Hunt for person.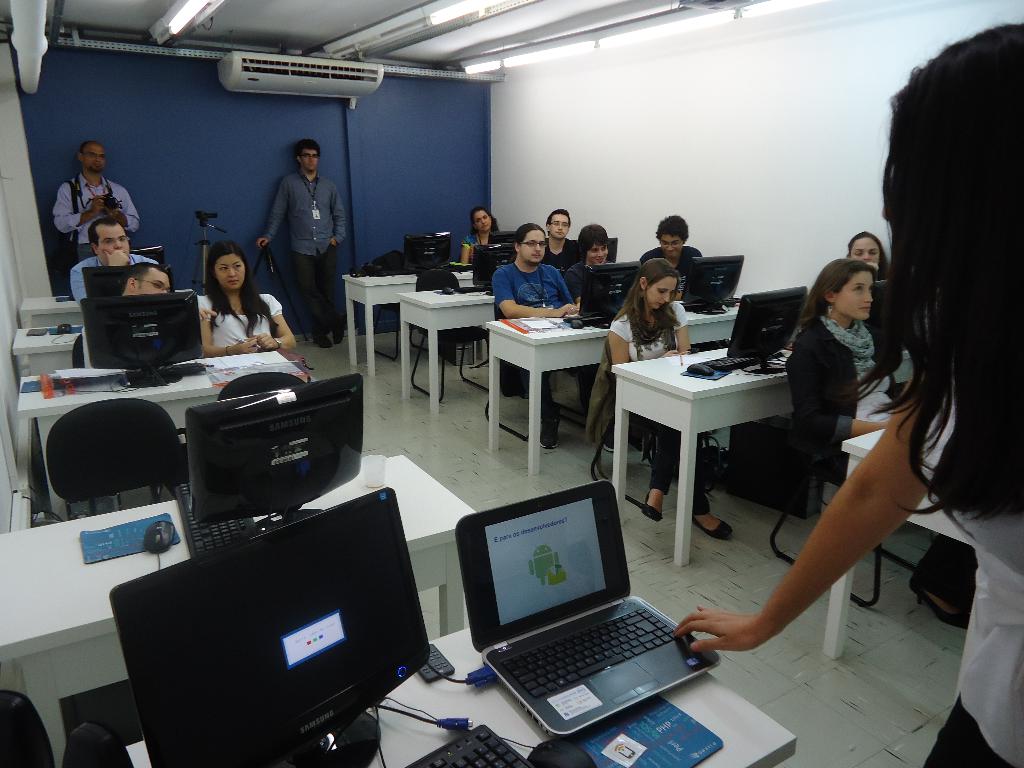
Hunted down at box(673, 19, 1023, 767).
